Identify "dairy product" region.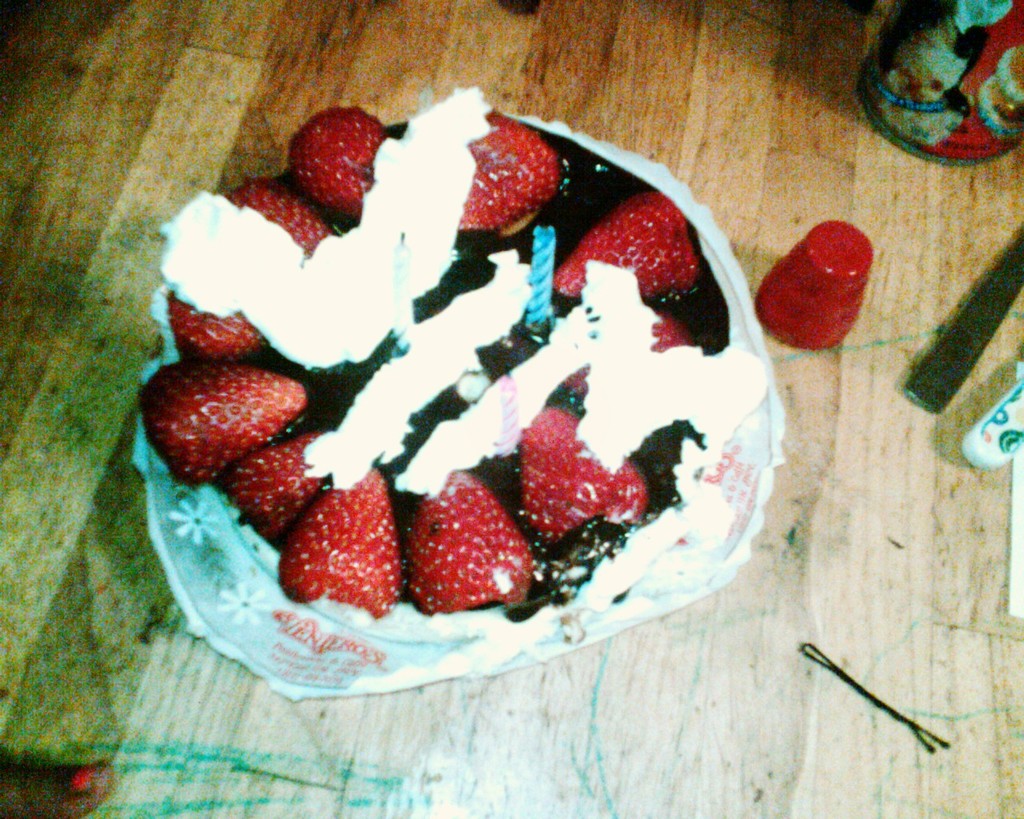
Region: x1=205 y1=84 x2=760 y2=634.
